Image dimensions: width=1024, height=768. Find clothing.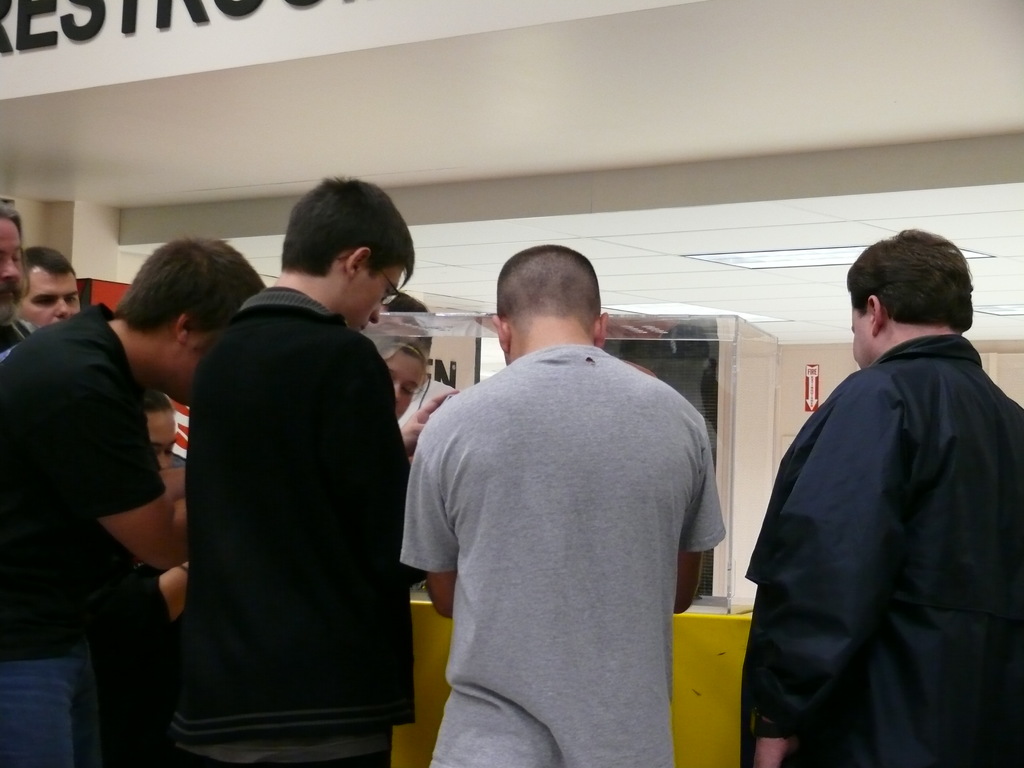
left=0, top=303, right=162, bottom=767.
